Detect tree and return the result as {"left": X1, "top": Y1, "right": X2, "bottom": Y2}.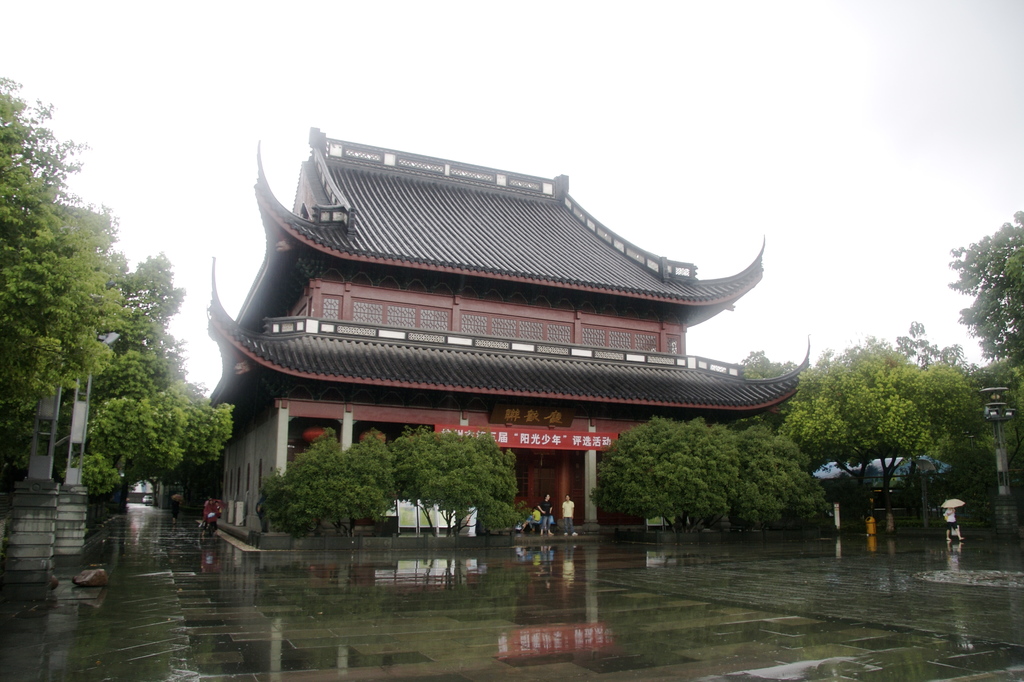
{"left": 811, "top": 324, "right": 973, "bottom": 510}.
